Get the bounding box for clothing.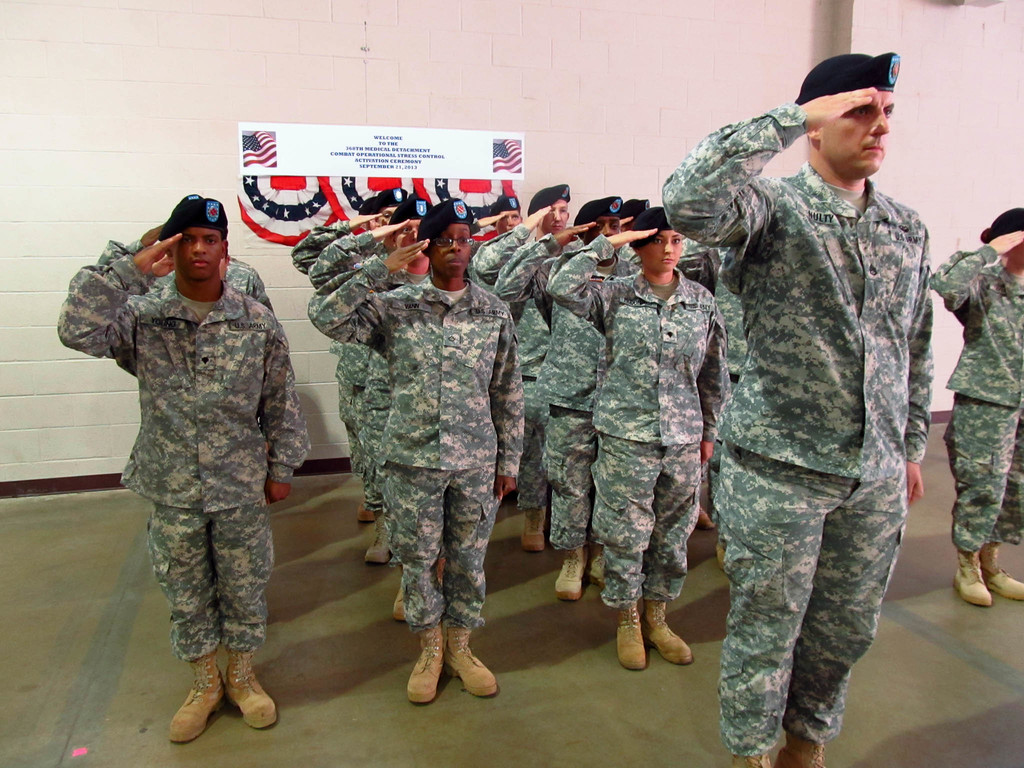
{"left": 471, "top": 233, "right": 533, "bottom": 472}.
